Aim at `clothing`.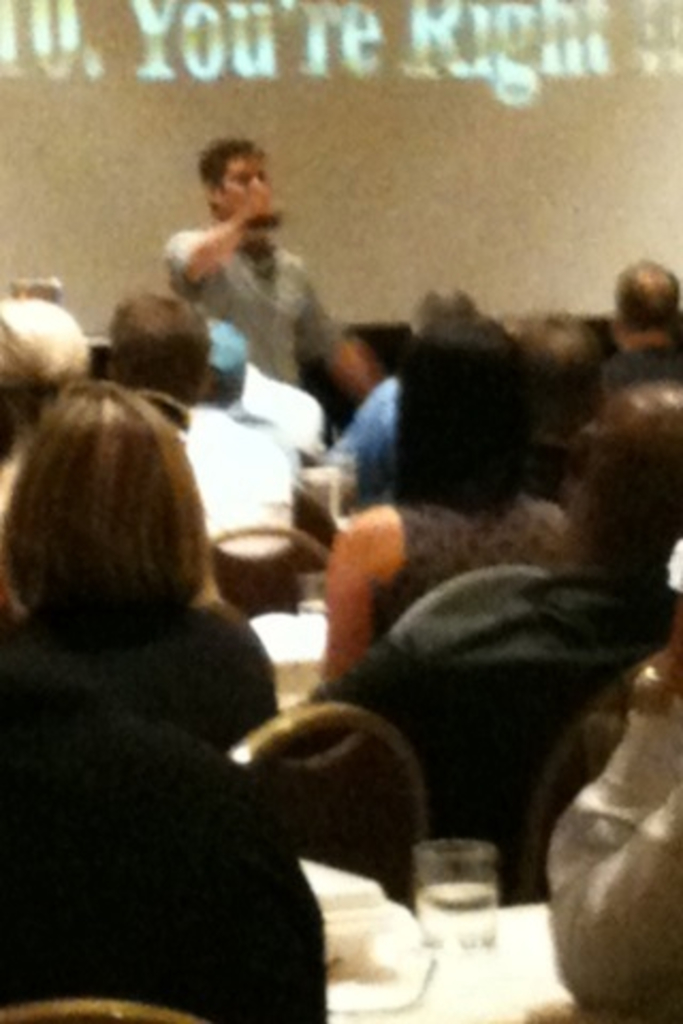
Aimed at <bbox>209, 365, 331, 465</bbox>.
